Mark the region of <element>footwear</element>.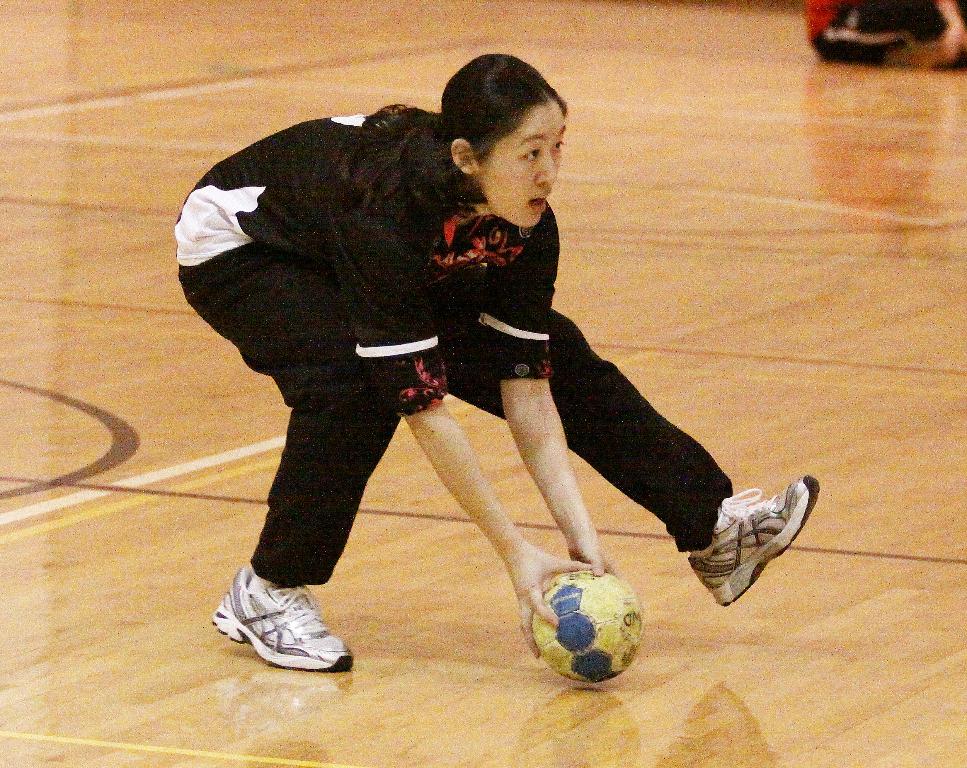
Region: (212, 582, 351, 677).
